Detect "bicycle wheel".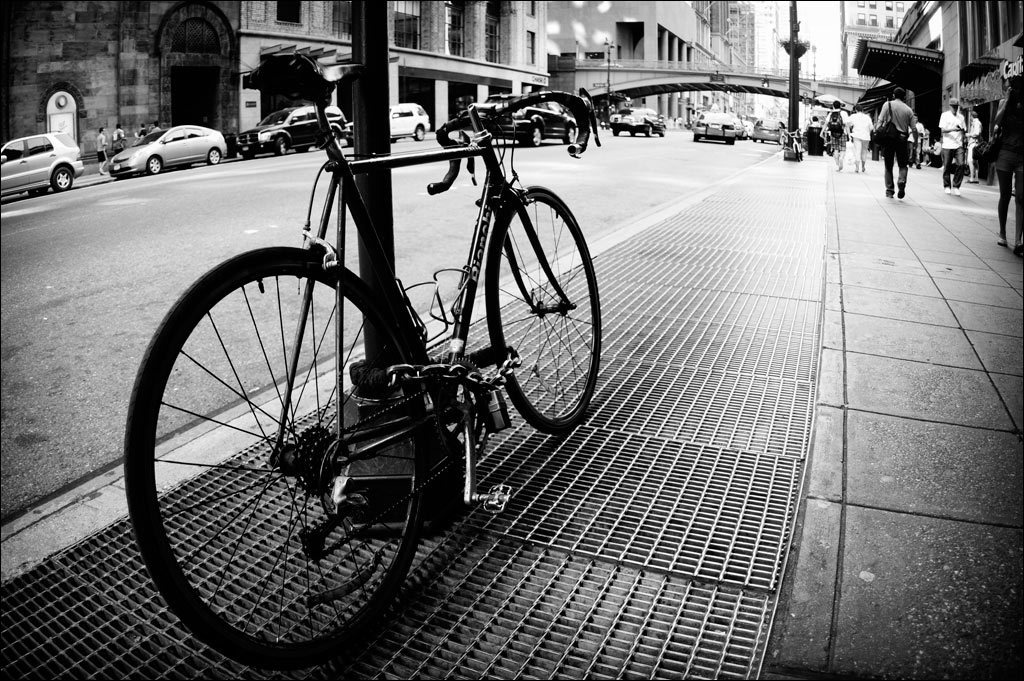
Detected at left=470, top=183, right=610, bottom=428.
